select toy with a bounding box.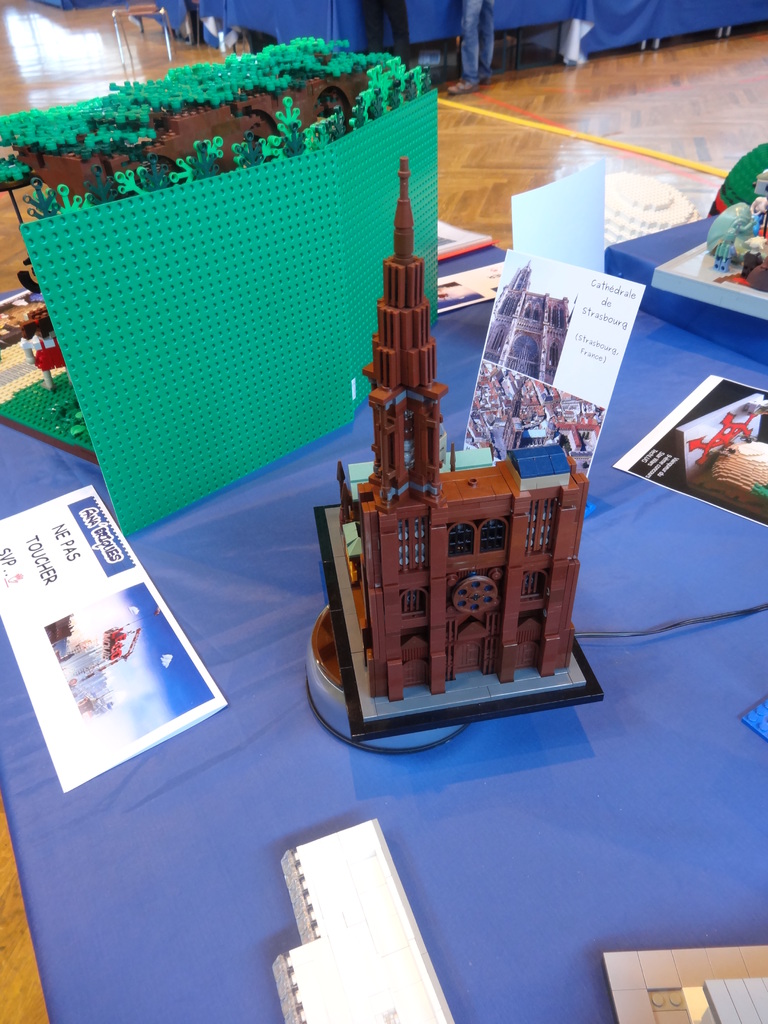
x1=696 y1=440 x2=767 y2=506.
